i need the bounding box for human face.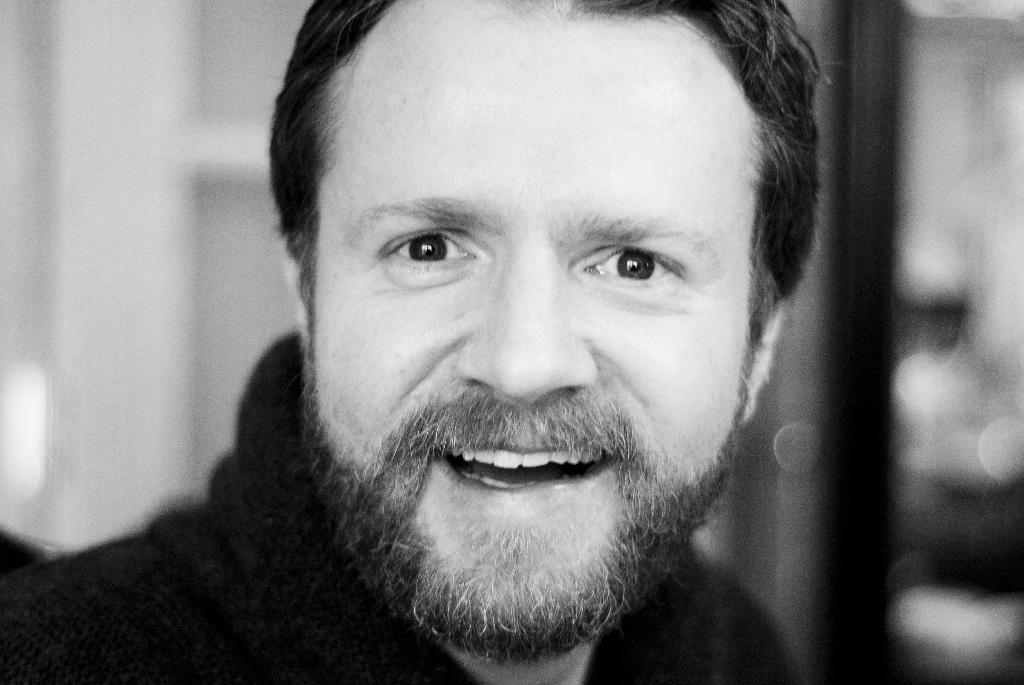
Here it is: (317, 17, 766, 650).
